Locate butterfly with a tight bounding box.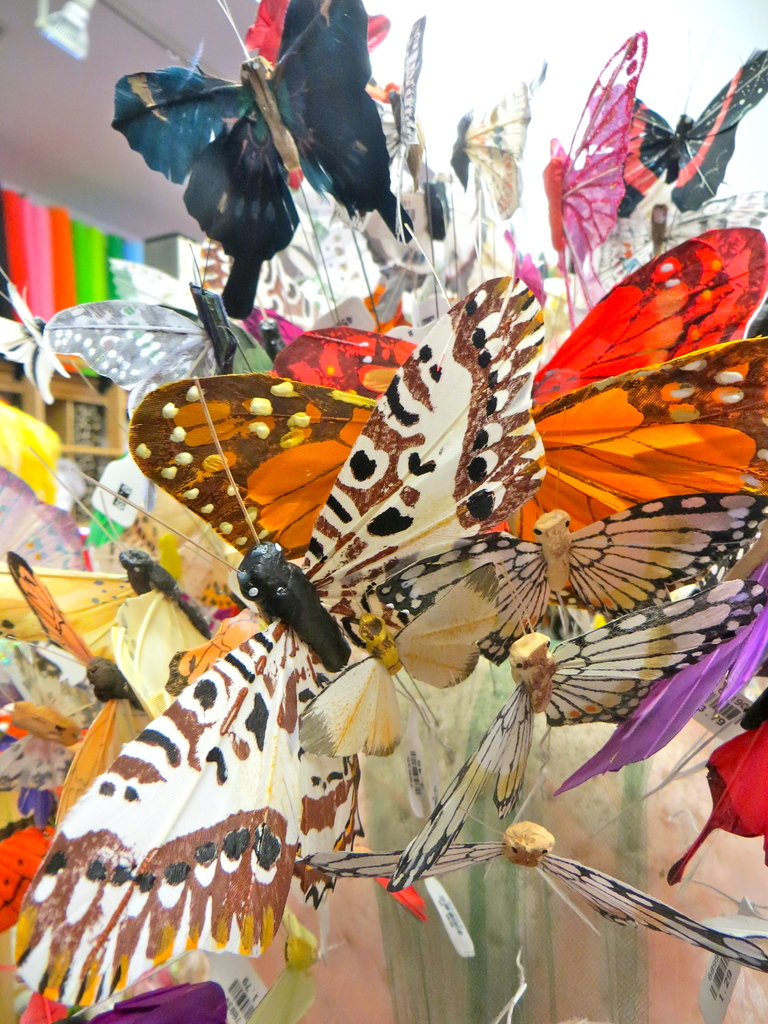
box(282, 596, 510, 774).
